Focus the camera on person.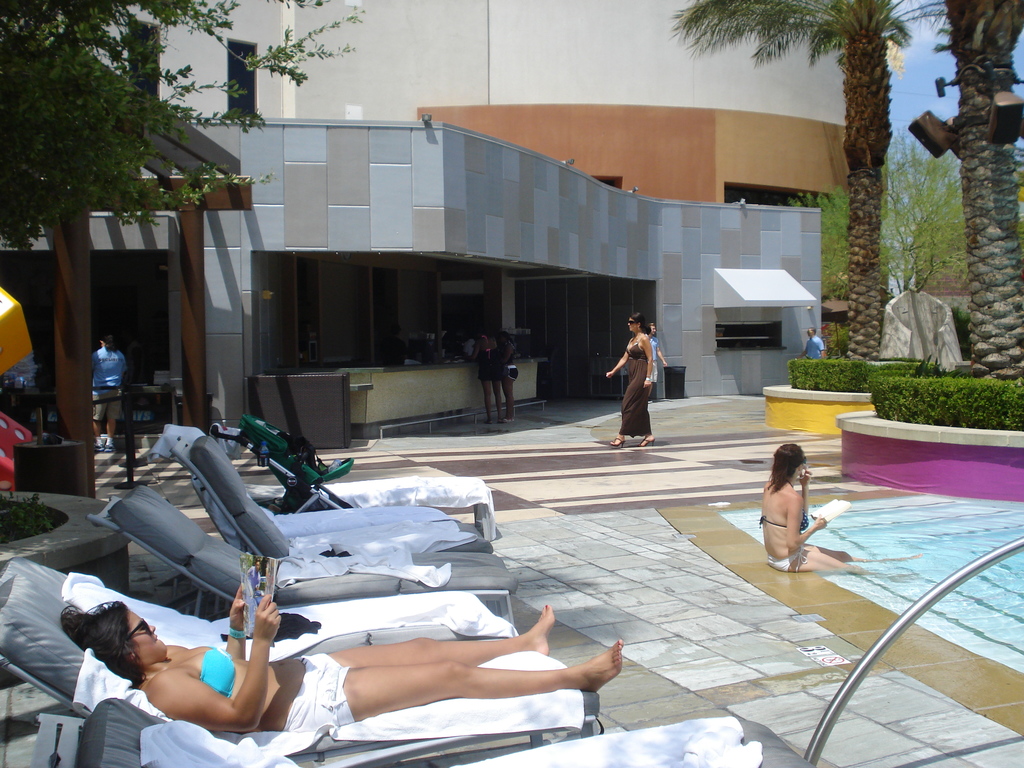
Focus region: l=468, t=334, r=502, b=424.
